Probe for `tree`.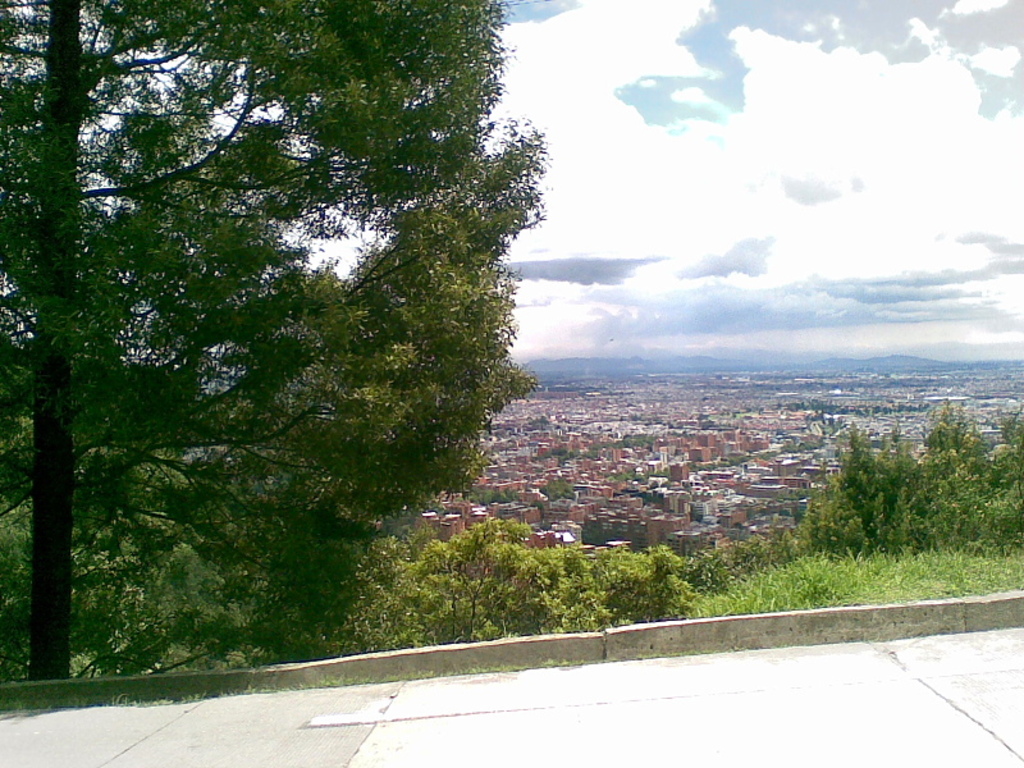
Probe result: locate(389, 512, 599, 645).
